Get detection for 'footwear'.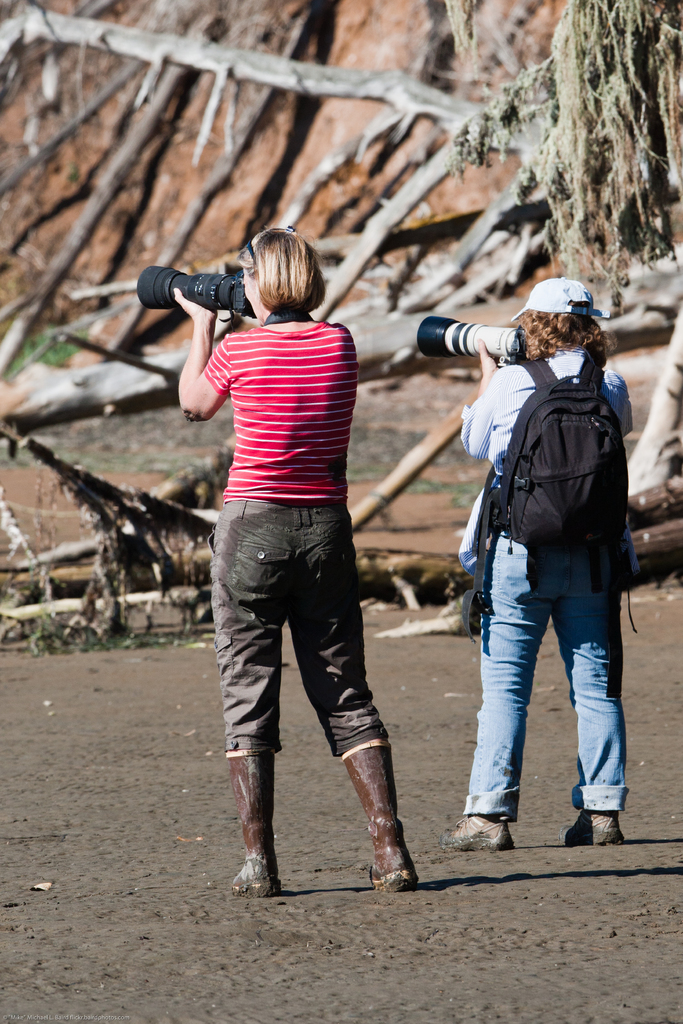
Detection: {"left": 440, "top": 812, "right": 509, "bottom": 851}.
